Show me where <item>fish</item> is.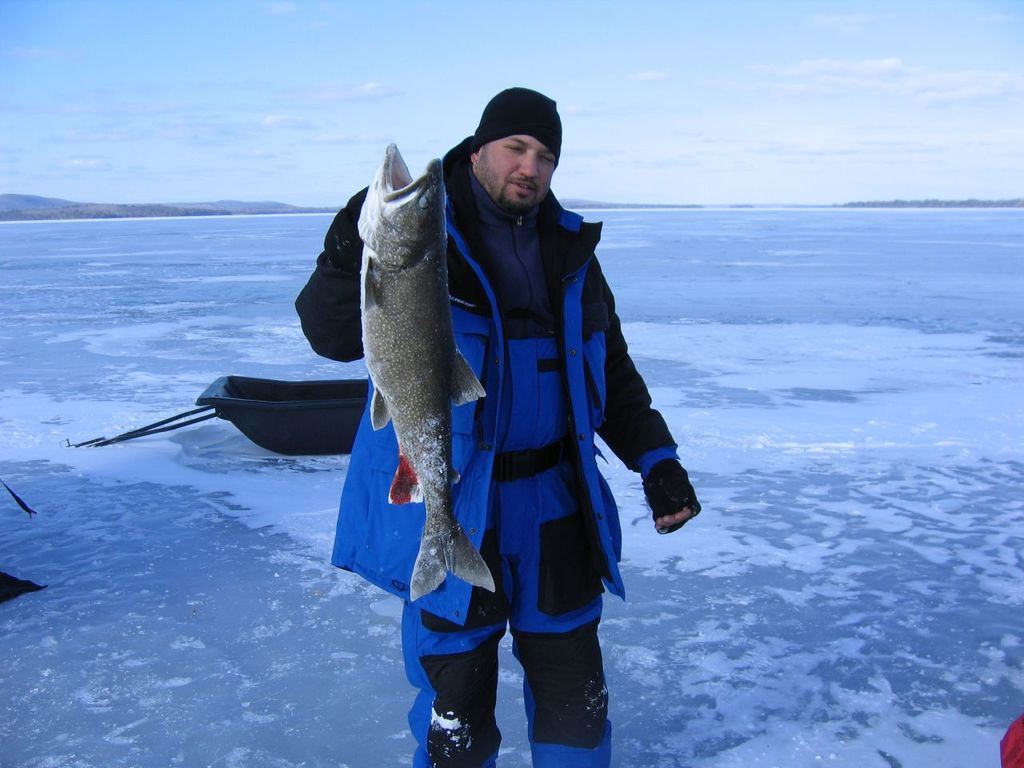
<item>fish</item> is at select_region(328, 184, 494, 573).
